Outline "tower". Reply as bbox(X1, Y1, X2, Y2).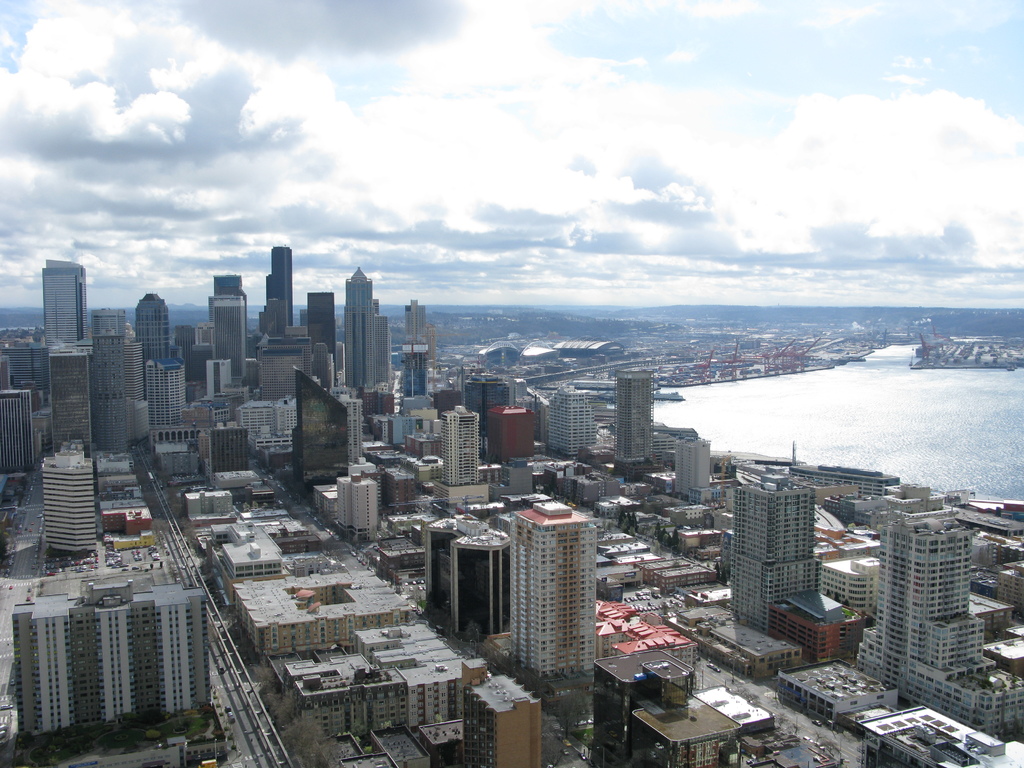
bbox(206, 292, 246, 379).
